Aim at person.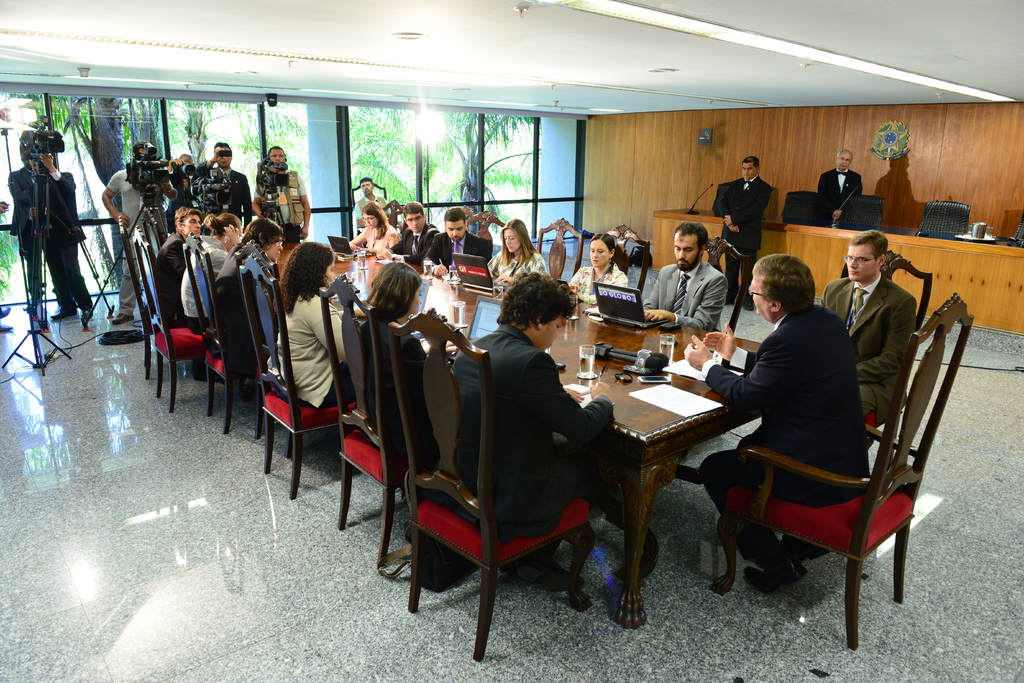
Aimed at x1=209, y1=215, x2=285, y2=354.
